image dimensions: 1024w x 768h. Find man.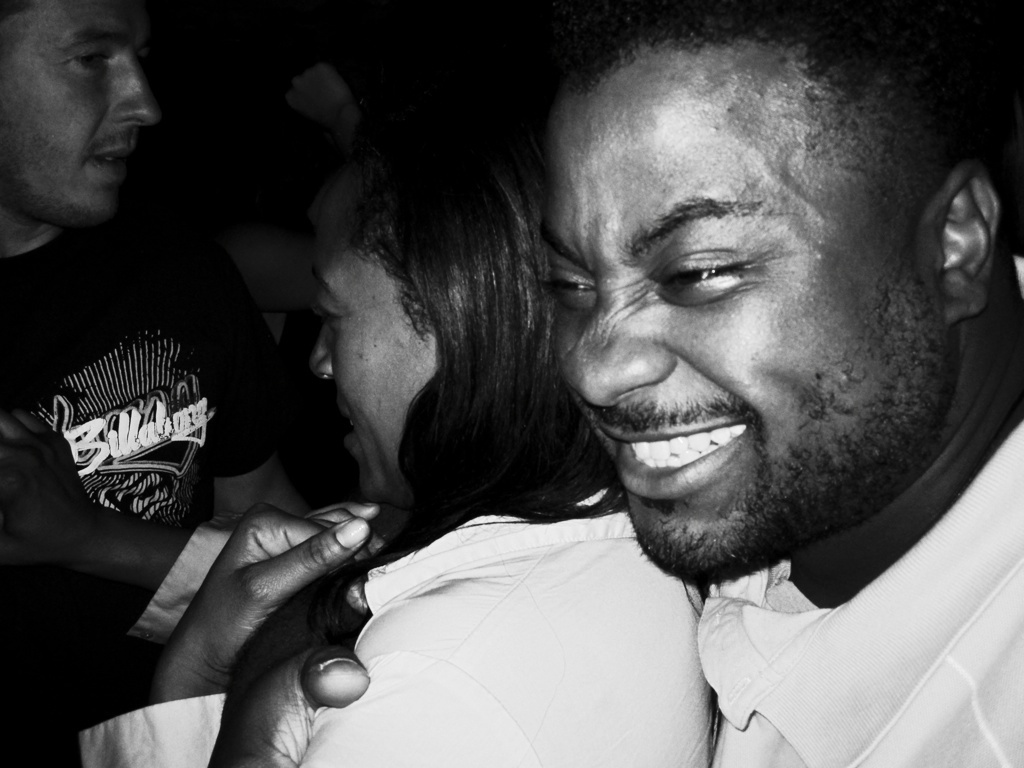
(0,0,390,767).
